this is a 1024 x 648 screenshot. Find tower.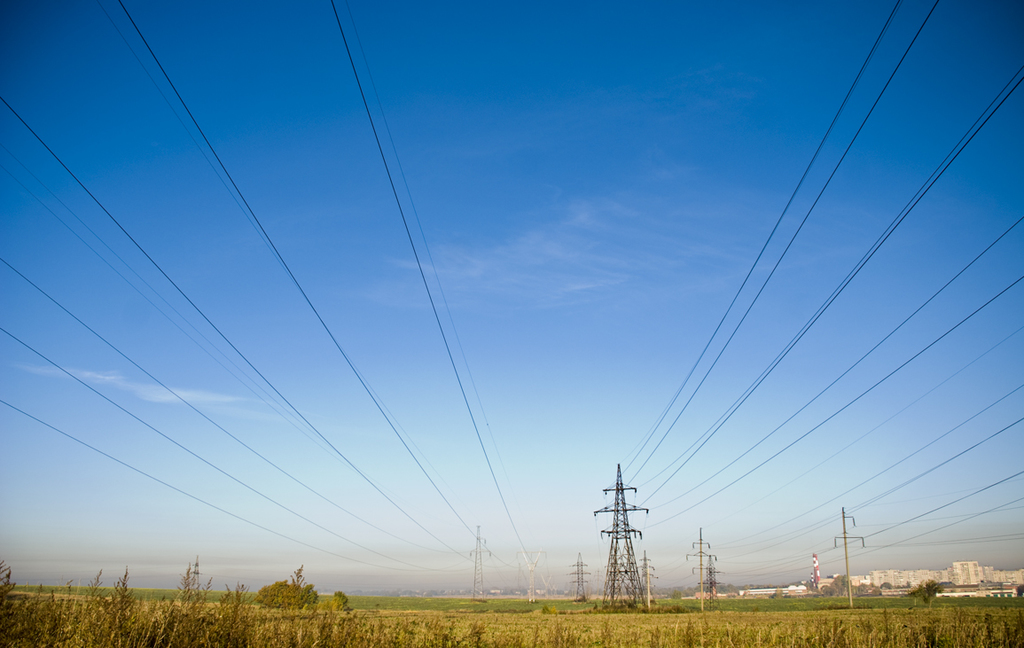
Bounding box: region(466, 537, 481, 606).
